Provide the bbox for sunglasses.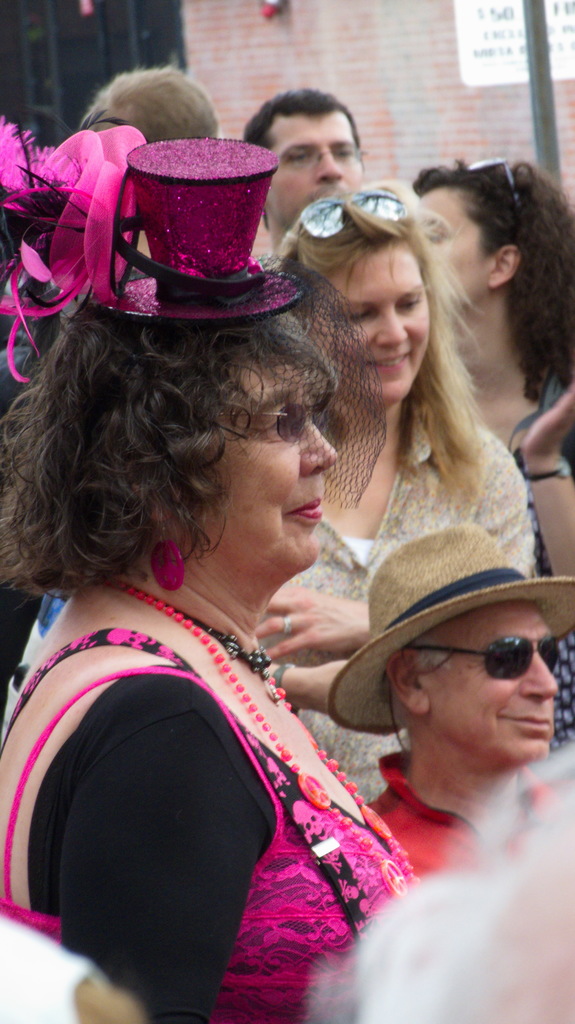
(295, 188, 411, 237).
